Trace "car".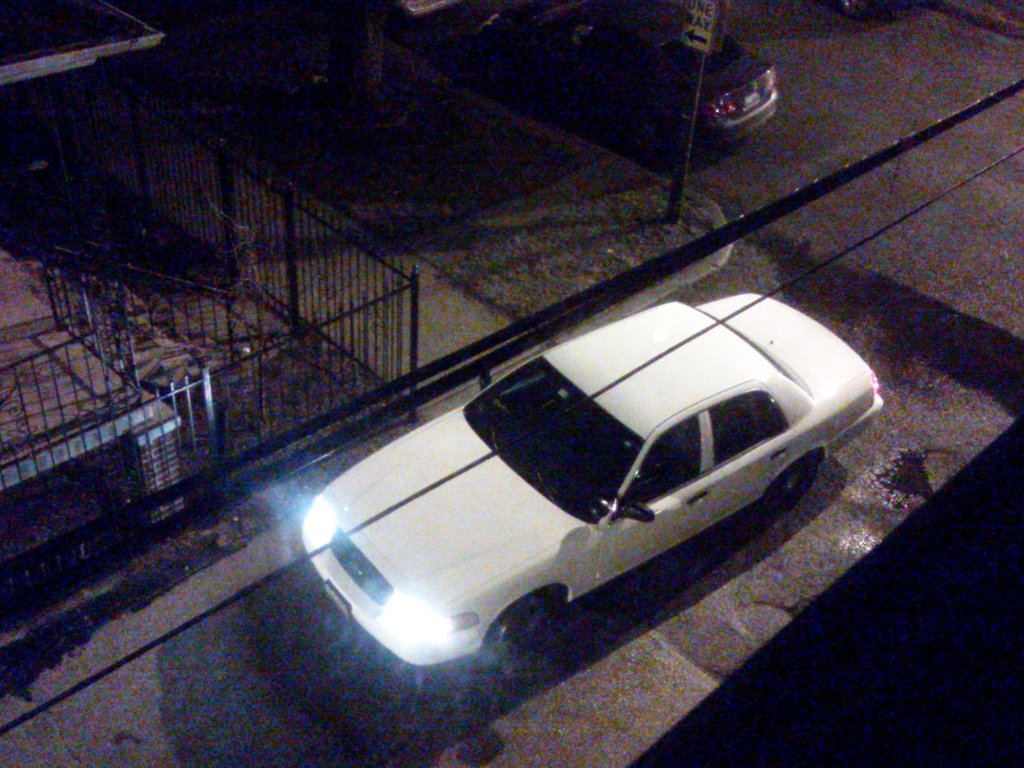
Traced to locate(293, 282, 872, 697).
